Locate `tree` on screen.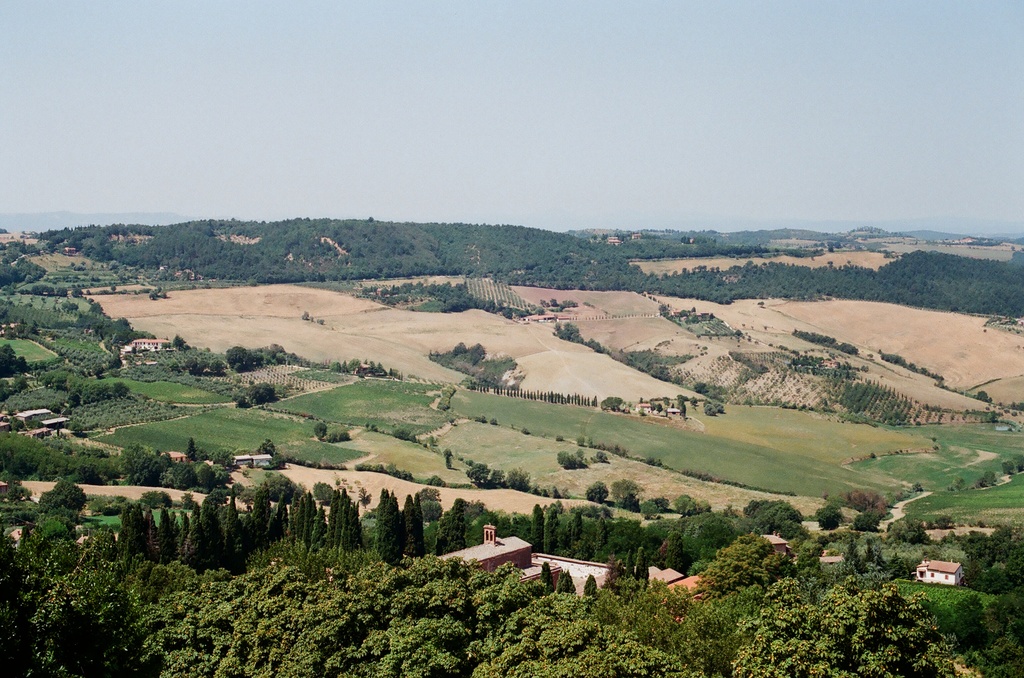
On screen at [675,493,712,515].
